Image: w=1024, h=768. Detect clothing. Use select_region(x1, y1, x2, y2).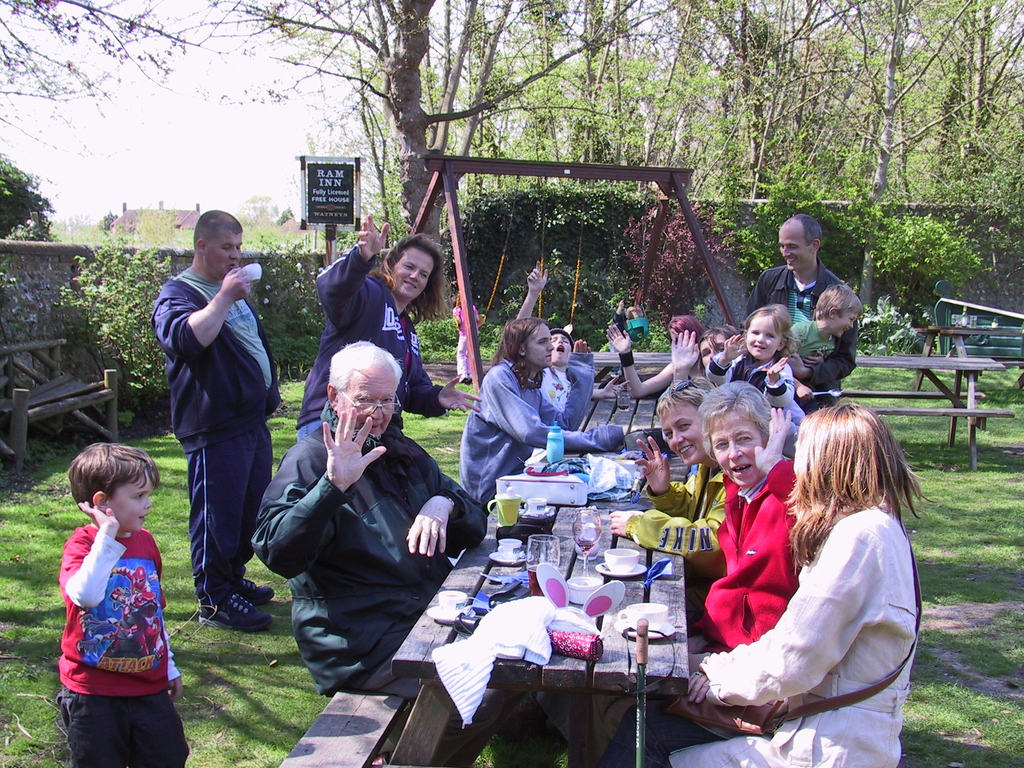
select_region(688, 362, 716, 396).
